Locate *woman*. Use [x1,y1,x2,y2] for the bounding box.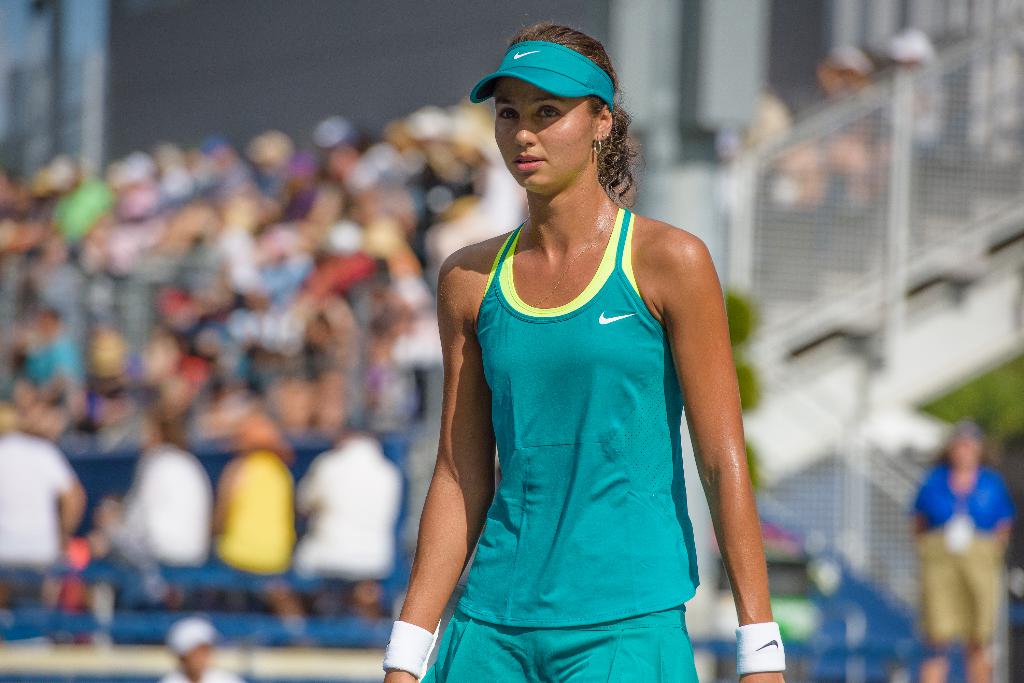
[381,37,748,643].
